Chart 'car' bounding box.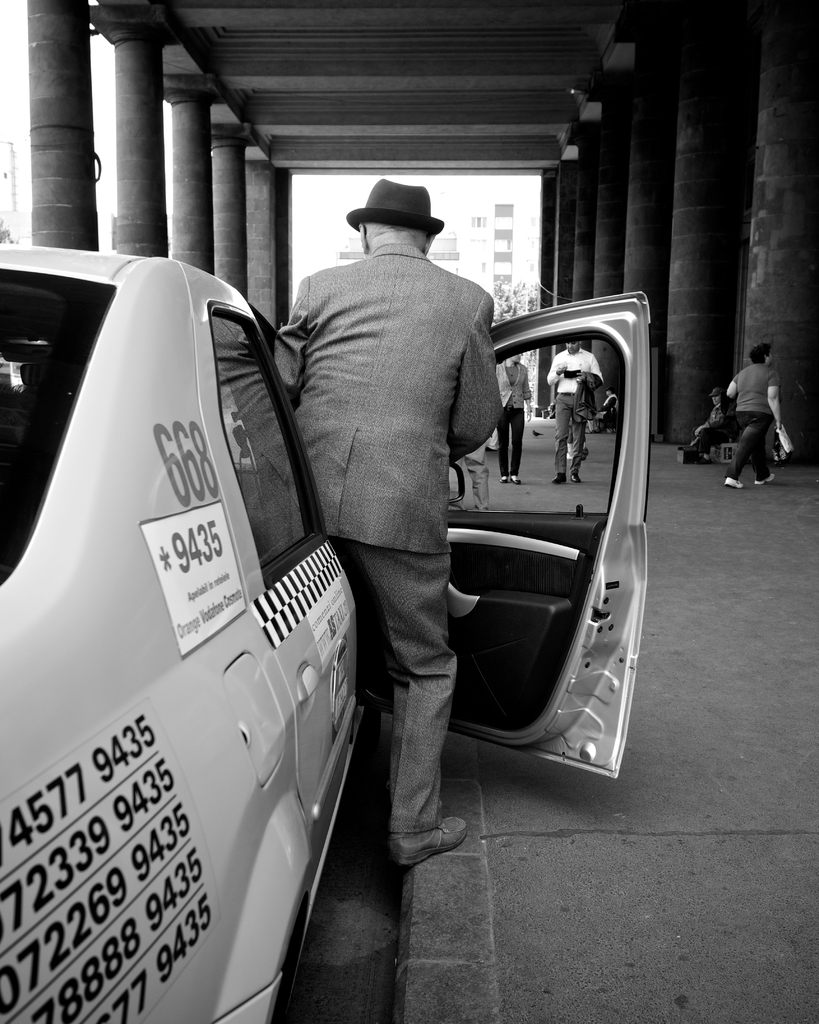
Charted: pyautogui.locateOnScreen(43, 152, 585, 986).
